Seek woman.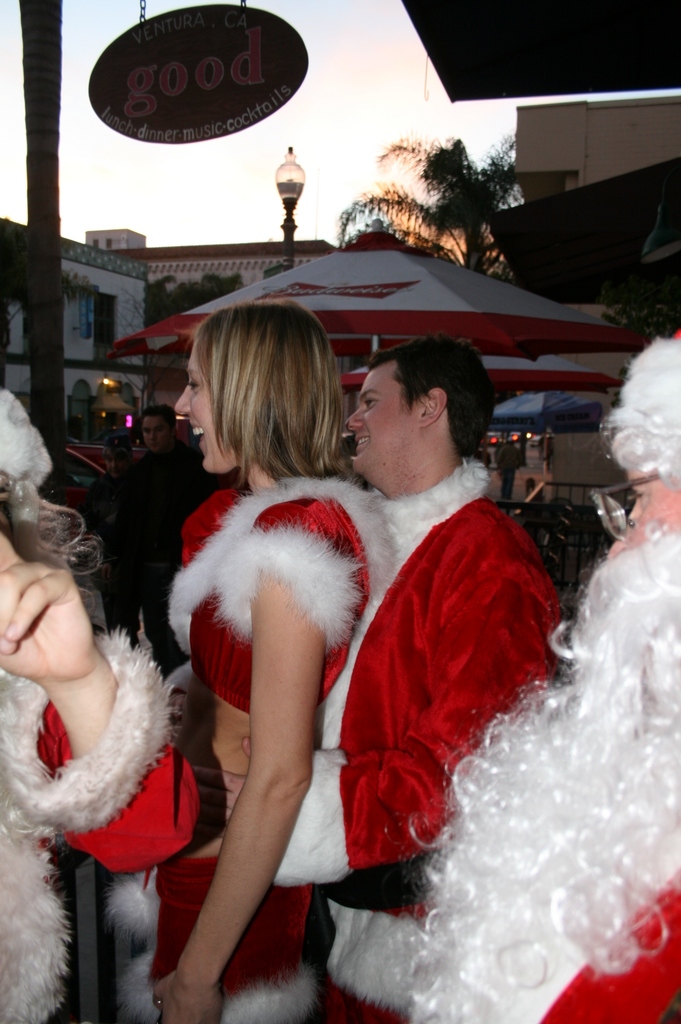
detection(150, 281, 453, 1007).
